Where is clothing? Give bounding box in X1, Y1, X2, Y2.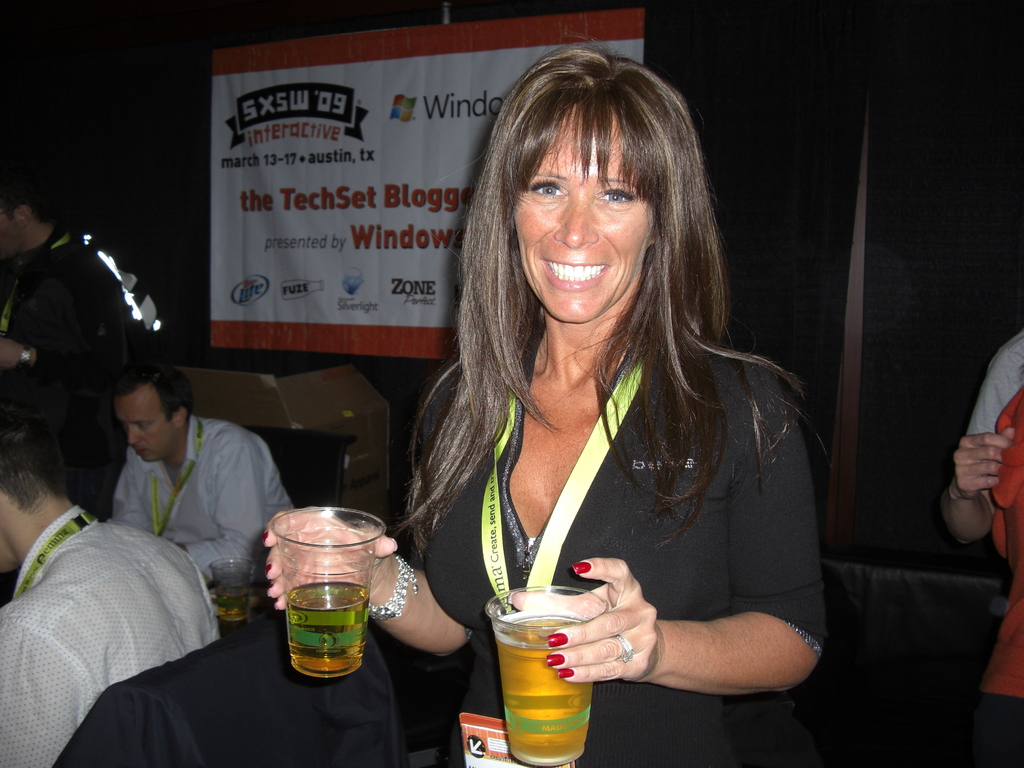
51, 611, 415, 767.
